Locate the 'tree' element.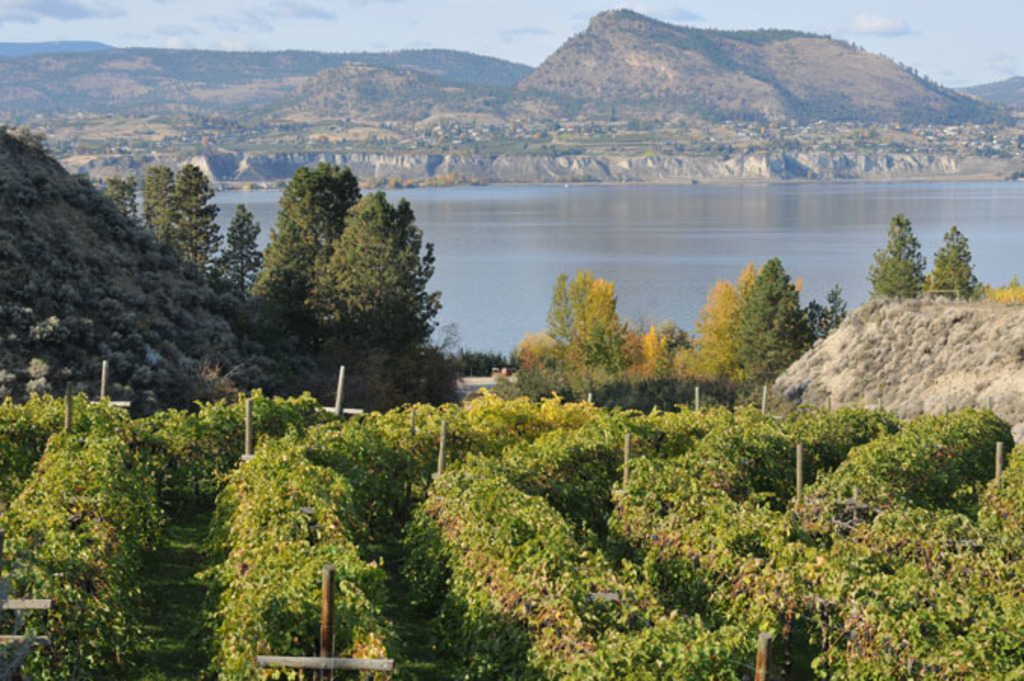
Element bbox: 145,171,174,241.
